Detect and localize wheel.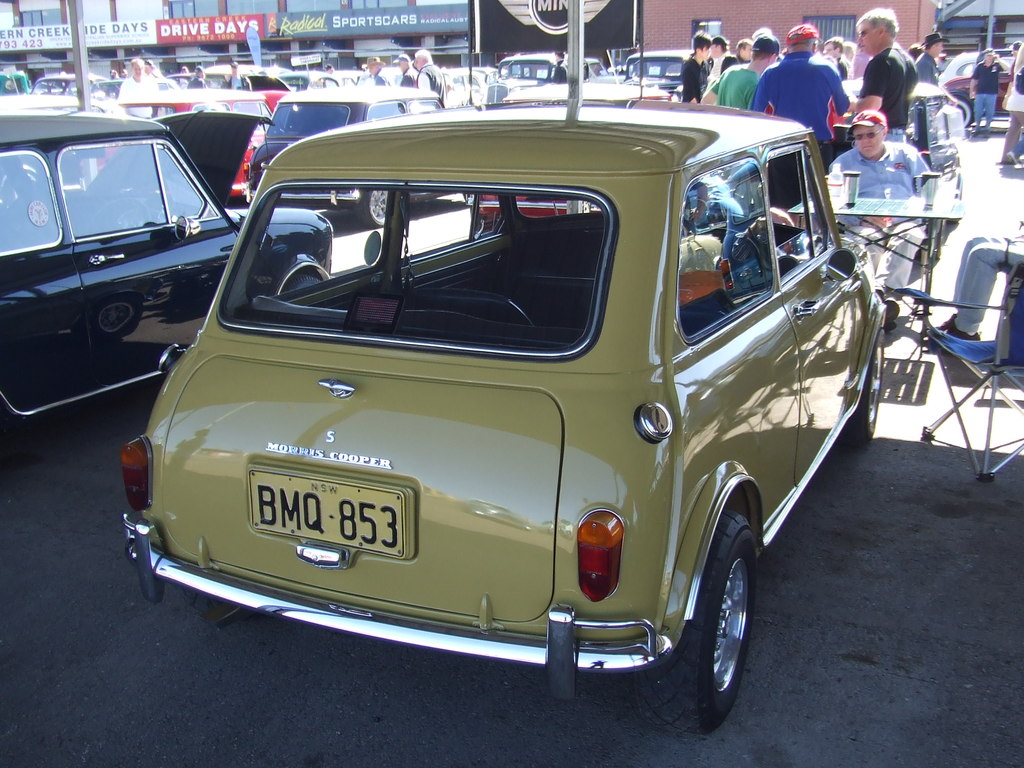
Localized at [left=943, top=97, right=975, bottom=126].
